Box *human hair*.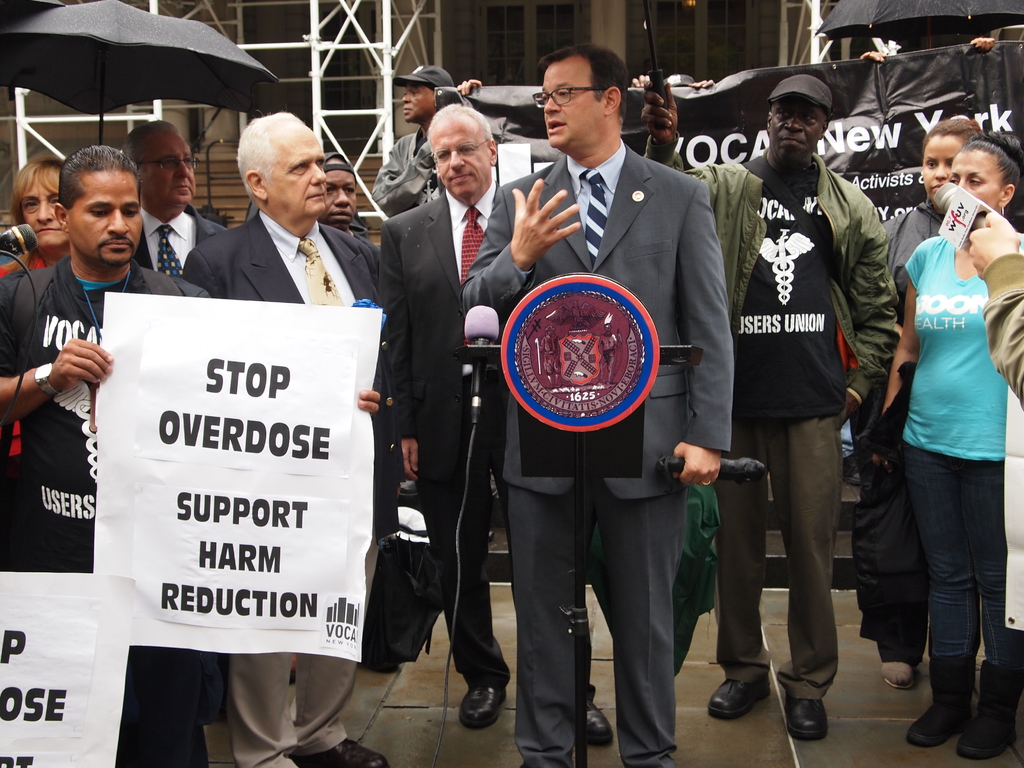
925:118:988:148.
